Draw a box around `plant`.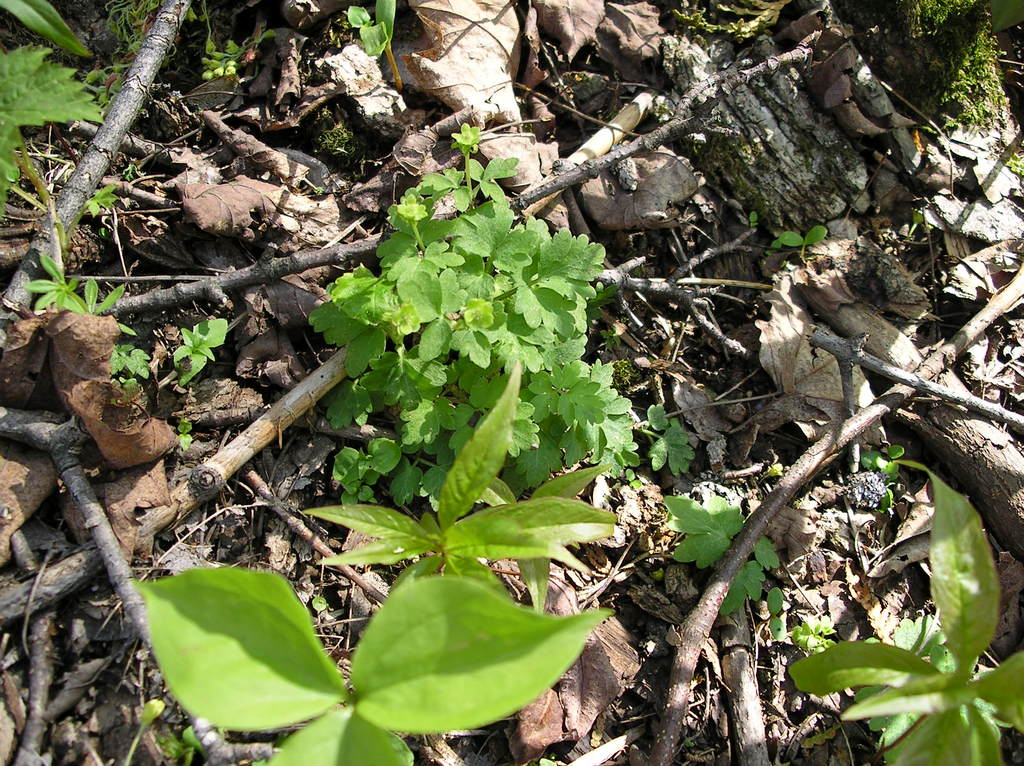
{"left": 170, "top": 314, "right": 232, "bottom": 387}.
